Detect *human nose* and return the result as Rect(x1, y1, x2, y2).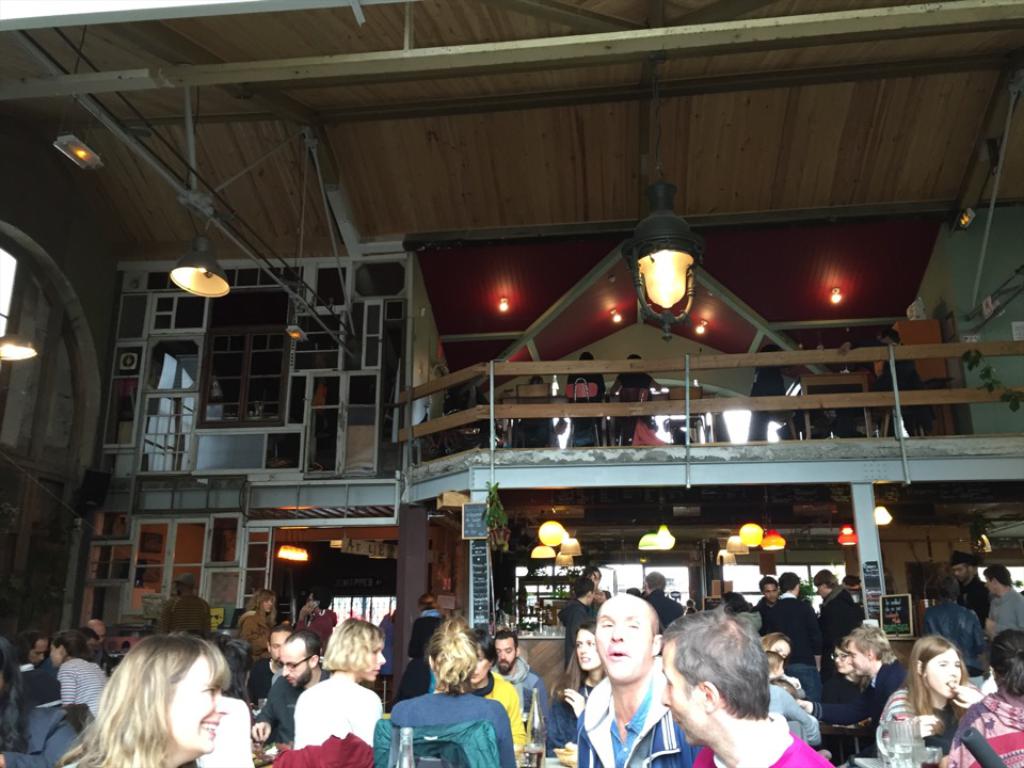
Rect(659, 691, 670, 709).
